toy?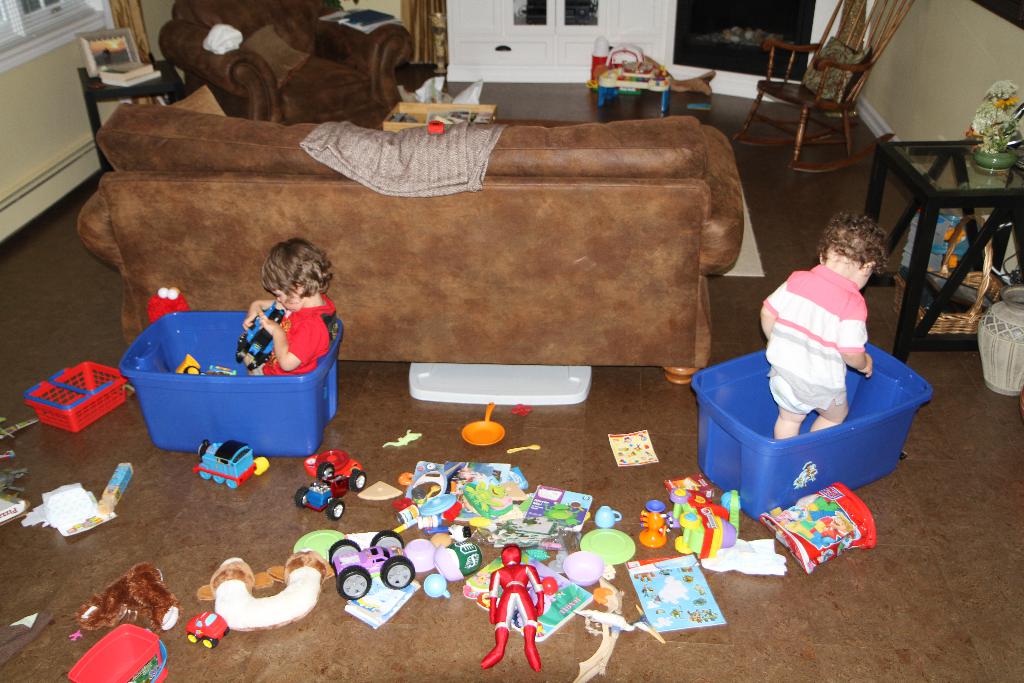
(480,544,543,673)
